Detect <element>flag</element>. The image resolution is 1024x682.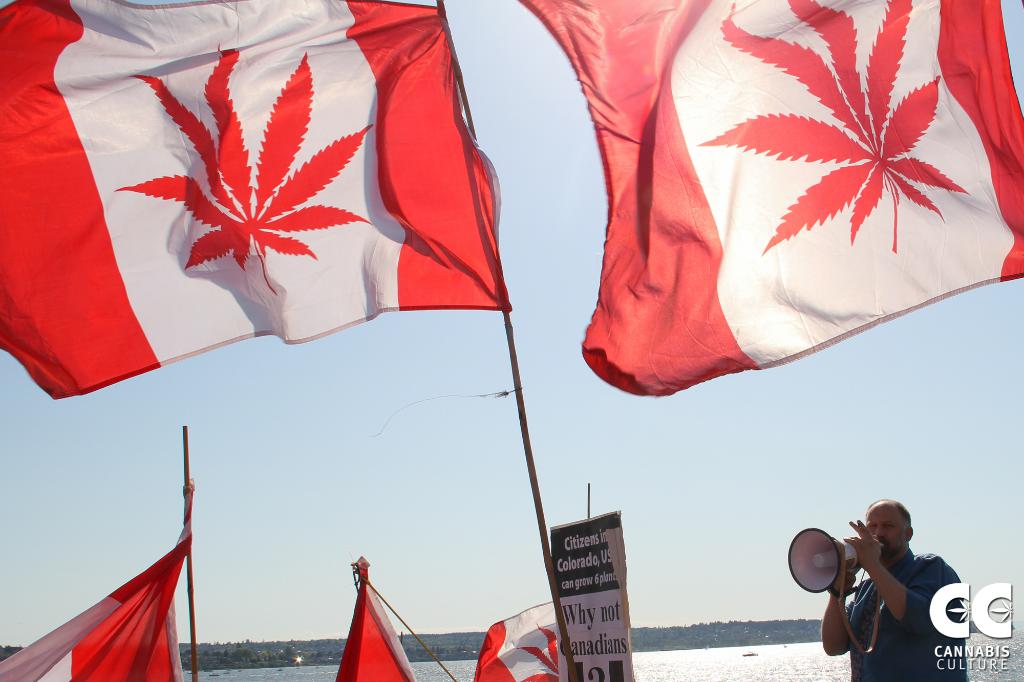
[0, 40, 492, 408].
